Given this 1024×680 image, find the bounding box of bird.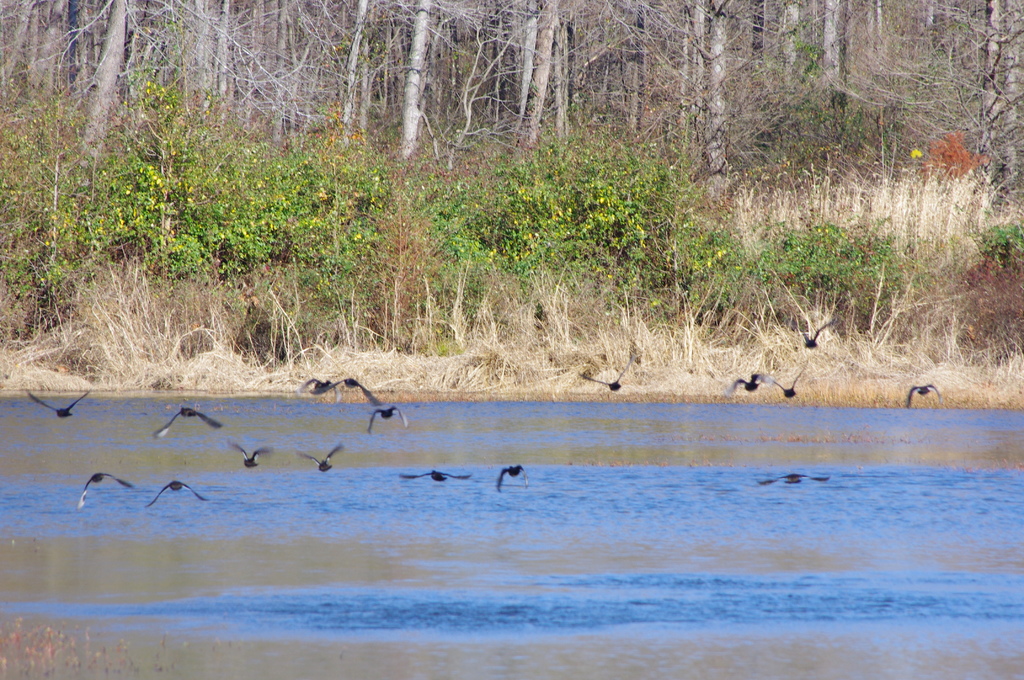
<region>27, 389, 90, 414</region>.
